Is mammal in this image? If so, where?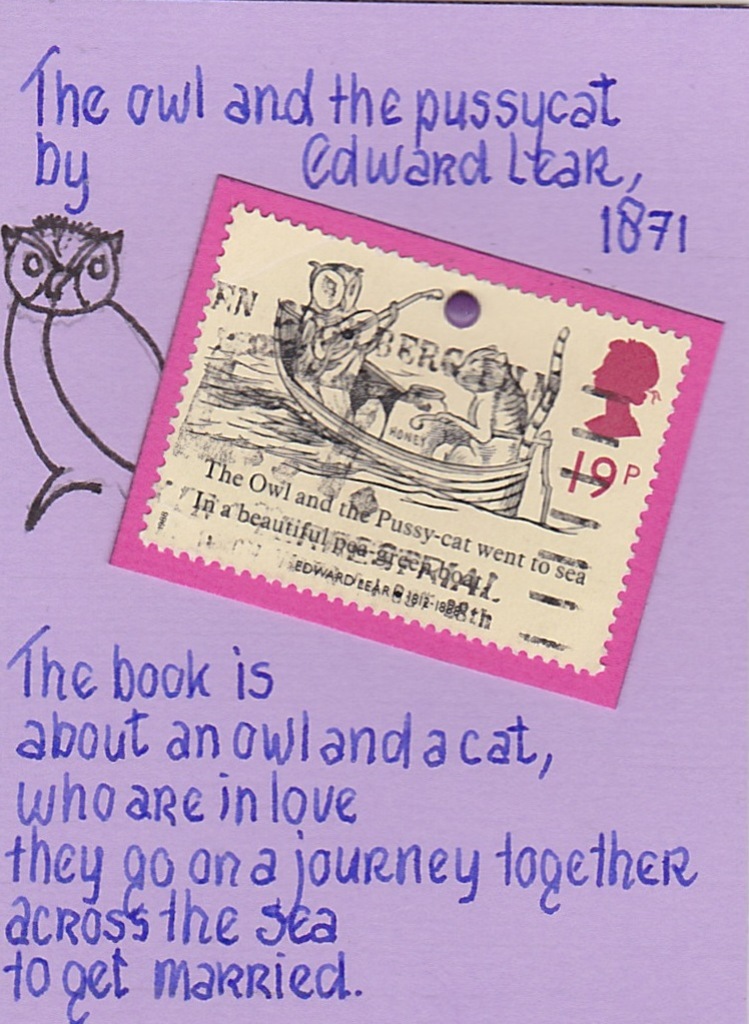
Yes, at bbox=(18, 186, 153, 515).
